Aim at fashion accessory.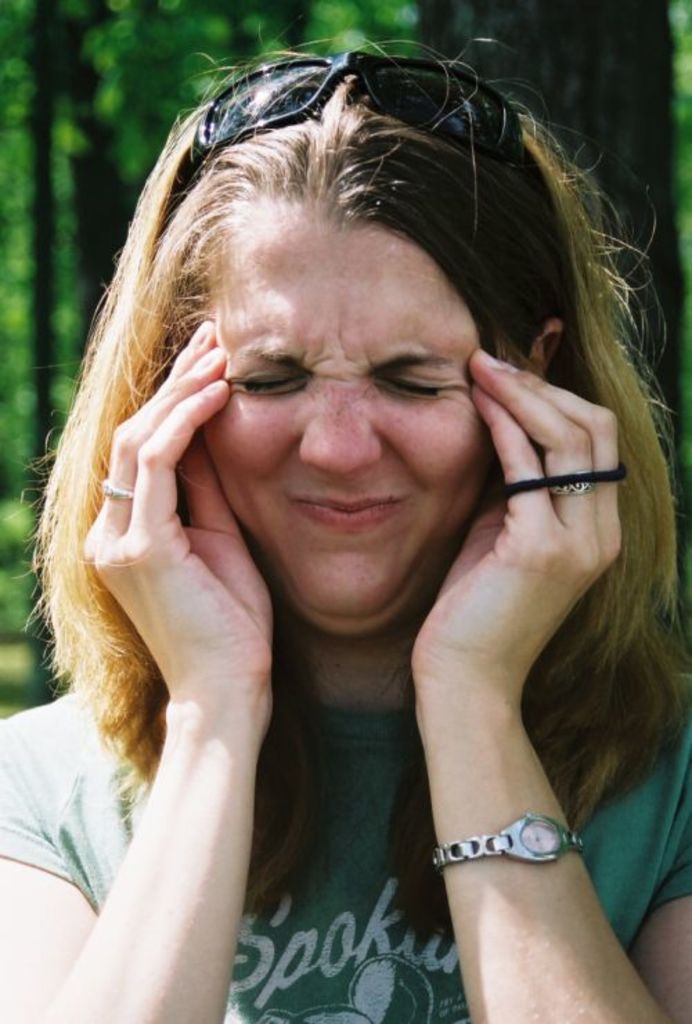
Aimed at bbox=(173, 44, 559, 202).
